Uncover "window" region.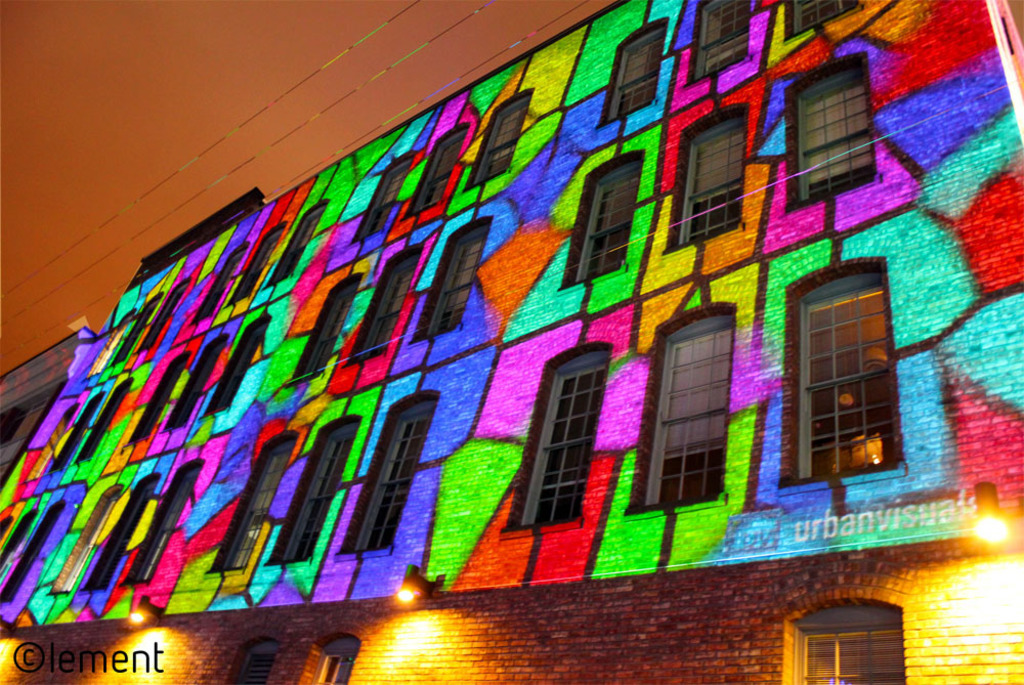
Uncovered: [0,512,22,538].
